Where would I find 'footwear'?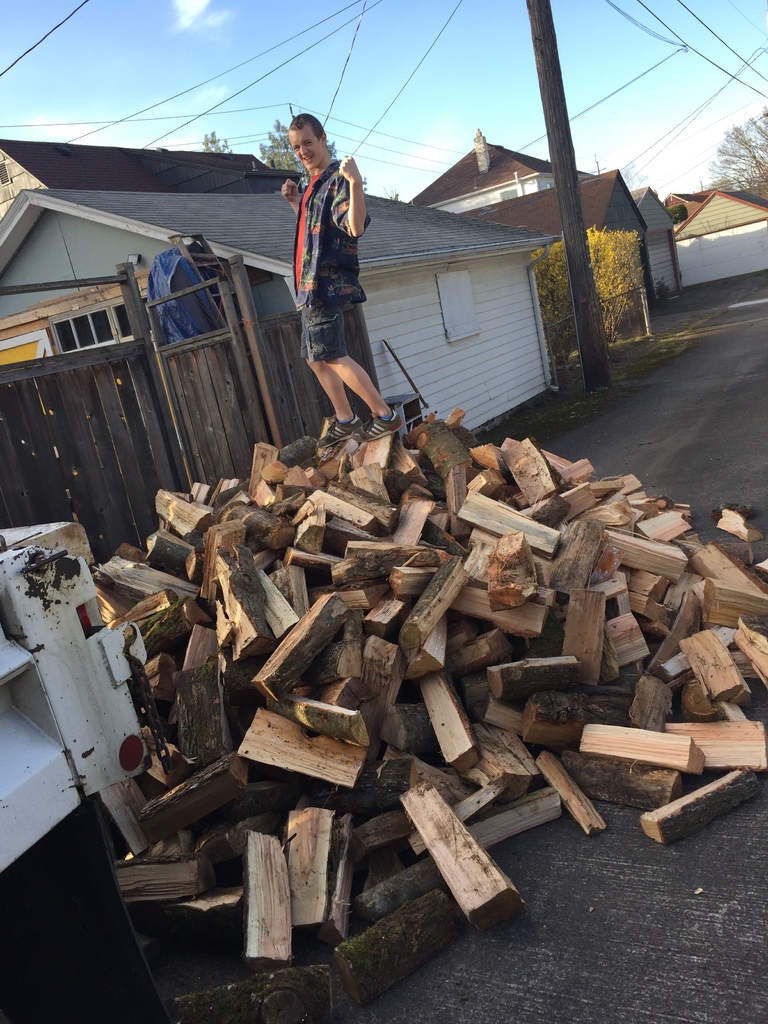
At crop(316, 413, 366, 448).
